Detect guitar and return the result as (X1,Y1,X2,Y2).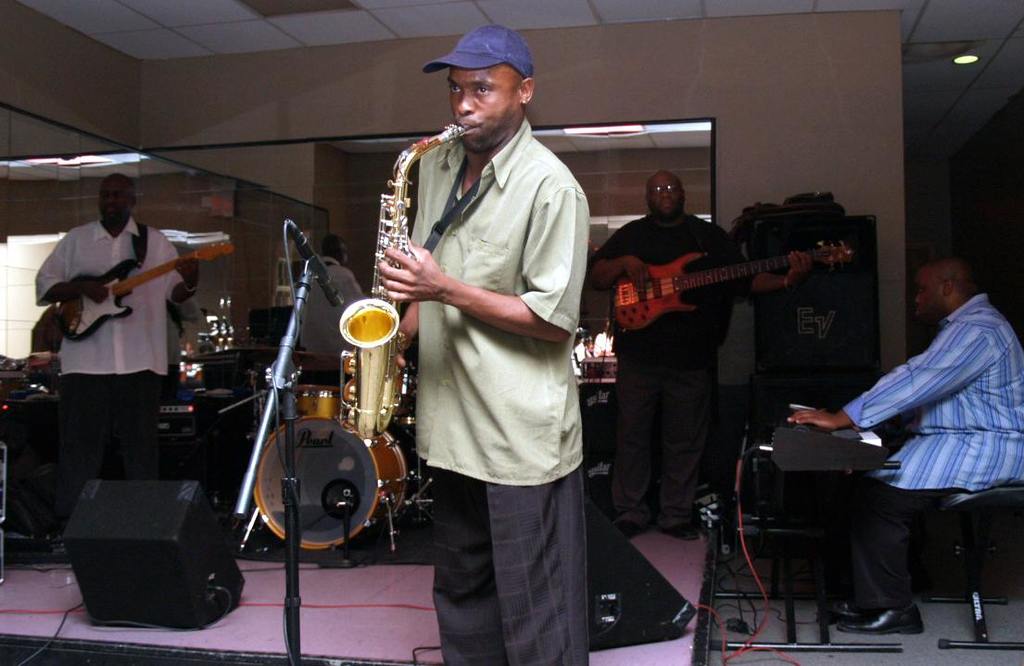
(610,228,862,338).
